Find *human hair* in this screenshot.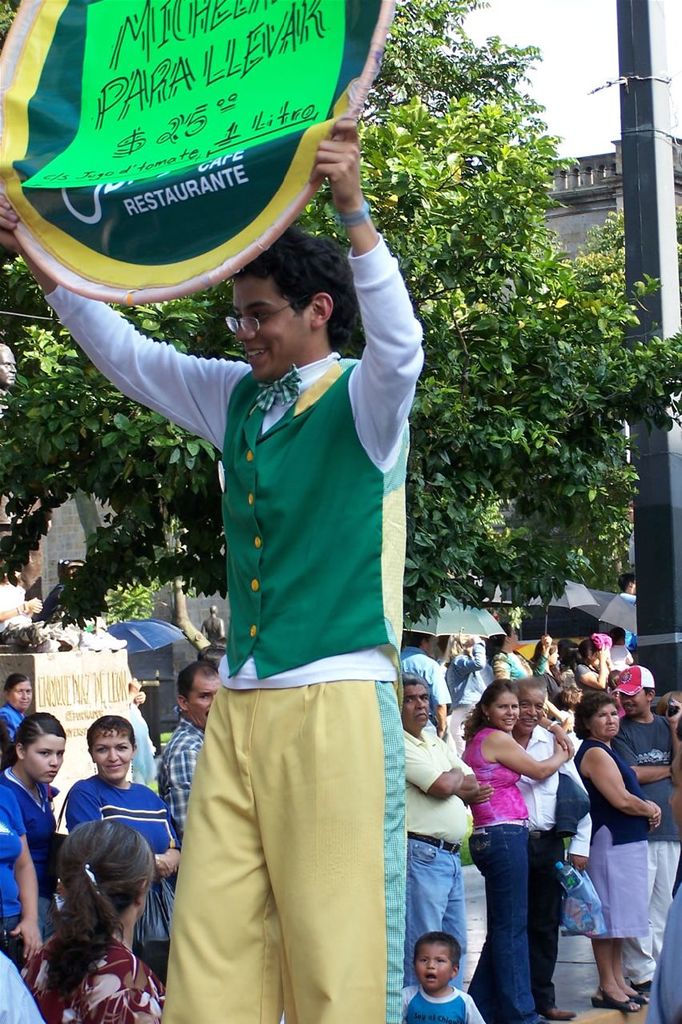
The bounding box for *human hair* is [x1=404, y1=630, x2=429, y2=650].
